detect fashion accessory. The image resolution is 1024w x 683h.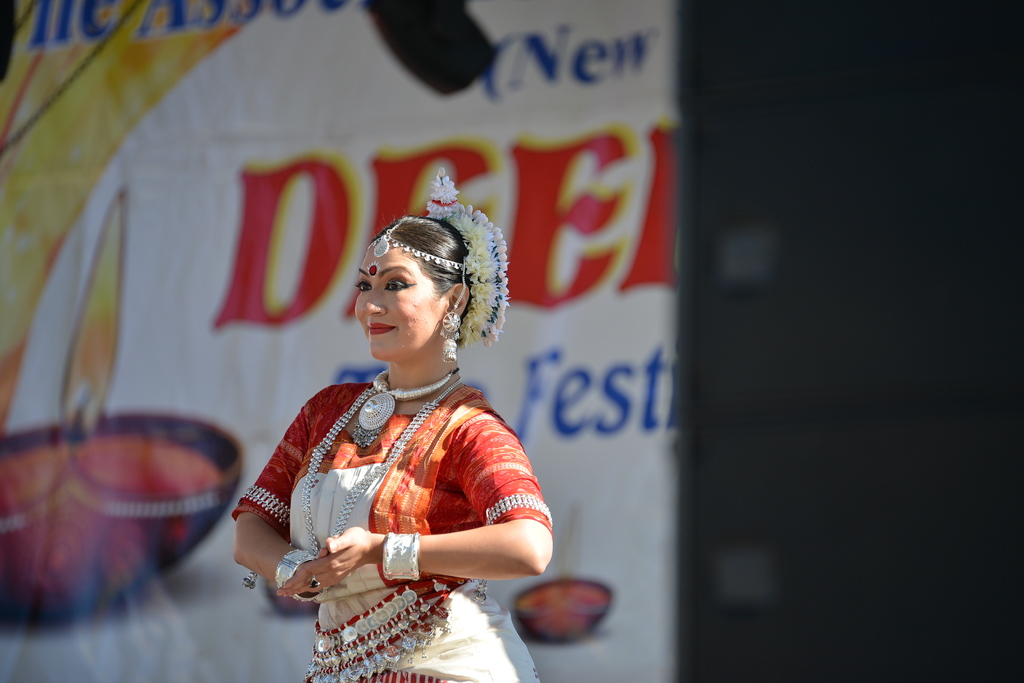
pyautogui.locateOnScreen(413, 171, 522, 372).
